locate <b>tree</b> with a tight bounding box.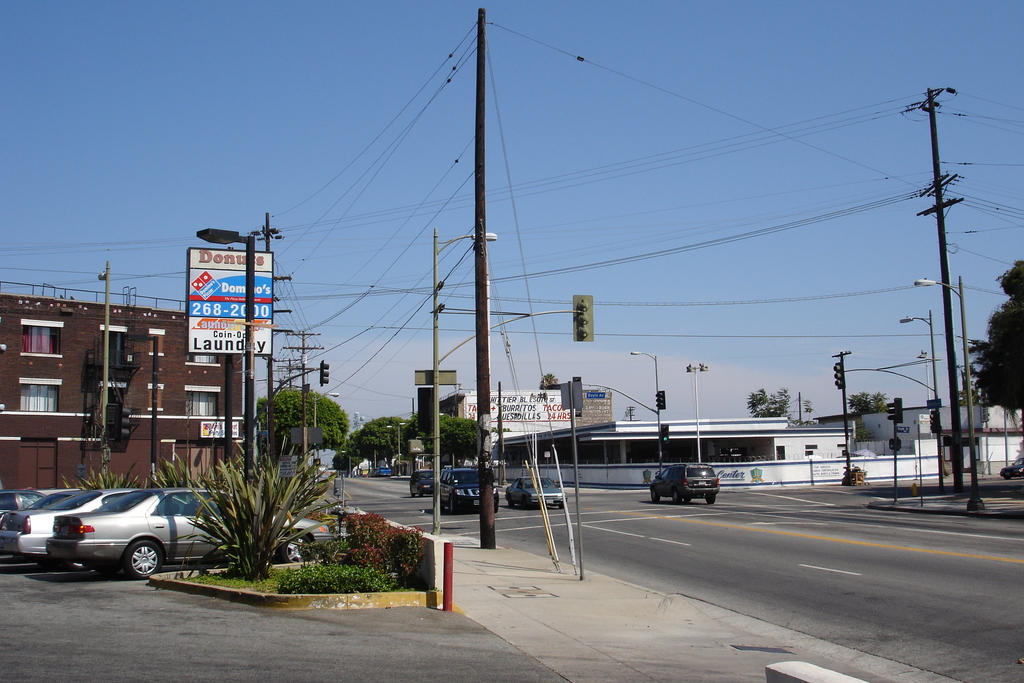
850,395,888,413.
